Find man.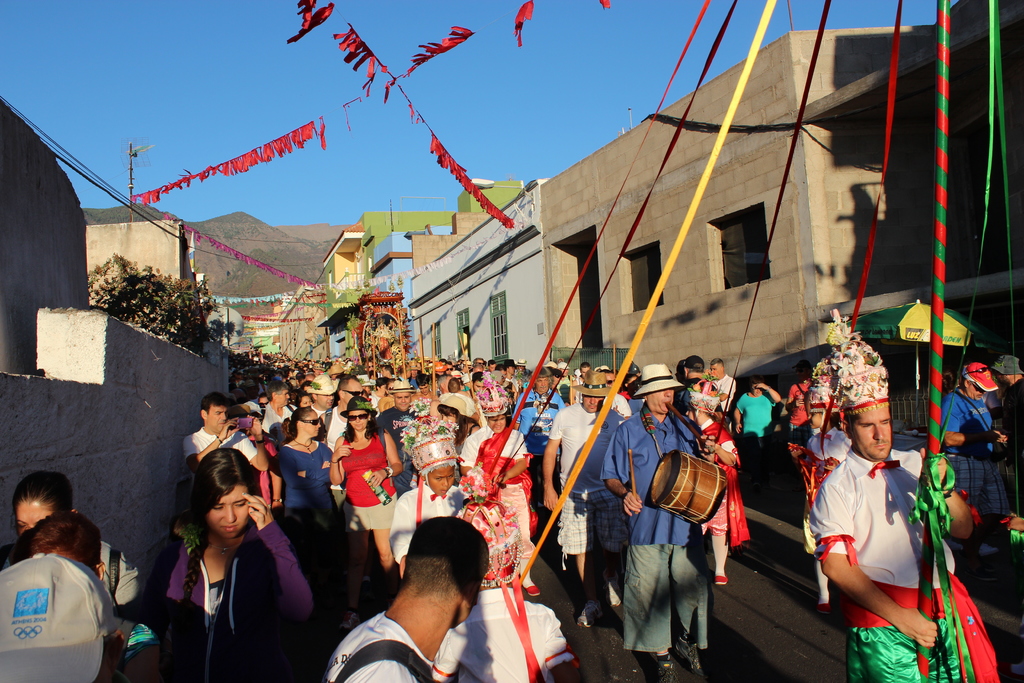
{"left": 809, "top": 375, "right": 954, "bottom": 665}.
